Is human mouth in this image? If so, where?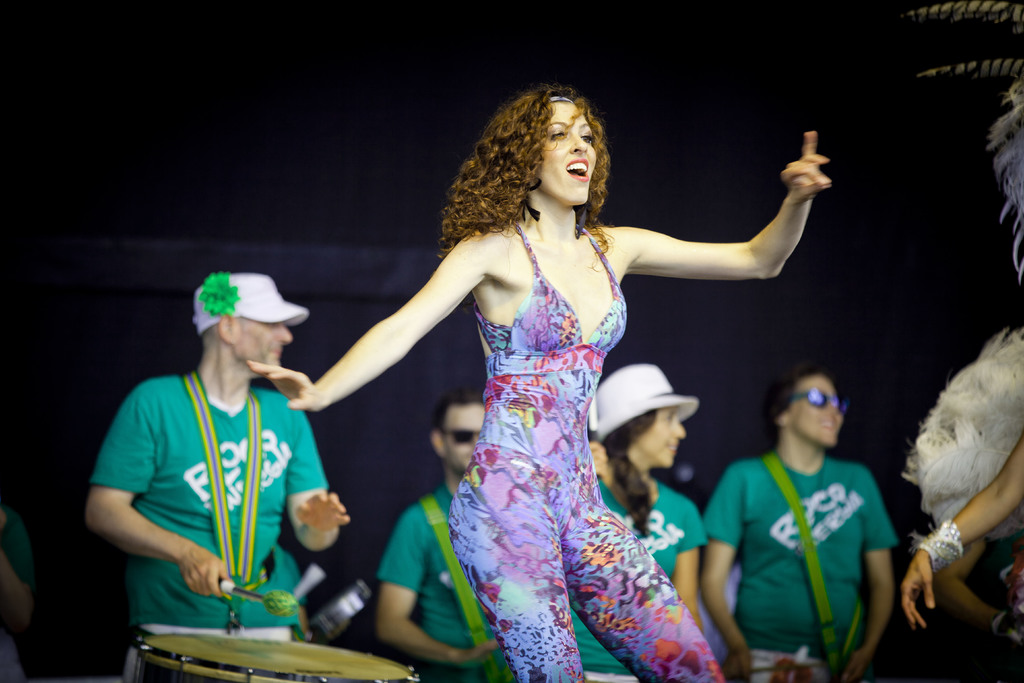
Yes, at <bbox>662, 441, 680, 454</bbox>.
